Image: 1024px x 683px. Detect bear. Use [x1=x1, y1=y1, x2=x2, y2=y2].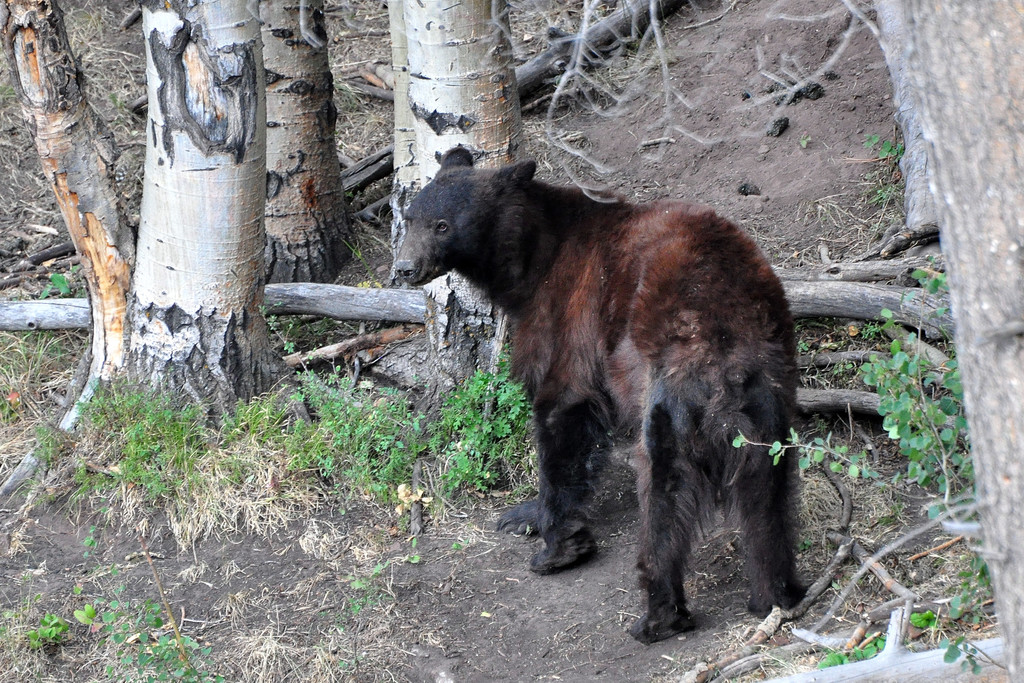
[x1=389, y1=148, x2=801, y2=650].
